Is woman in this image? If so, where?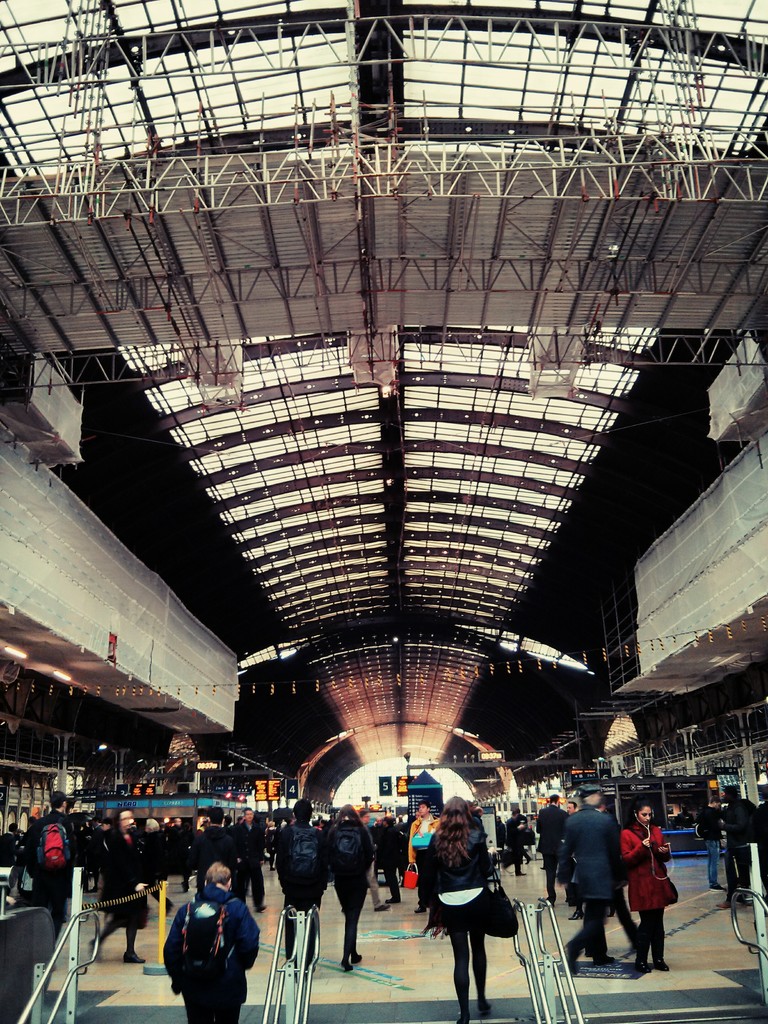
Yes, at 620, 799, 674, 971.
